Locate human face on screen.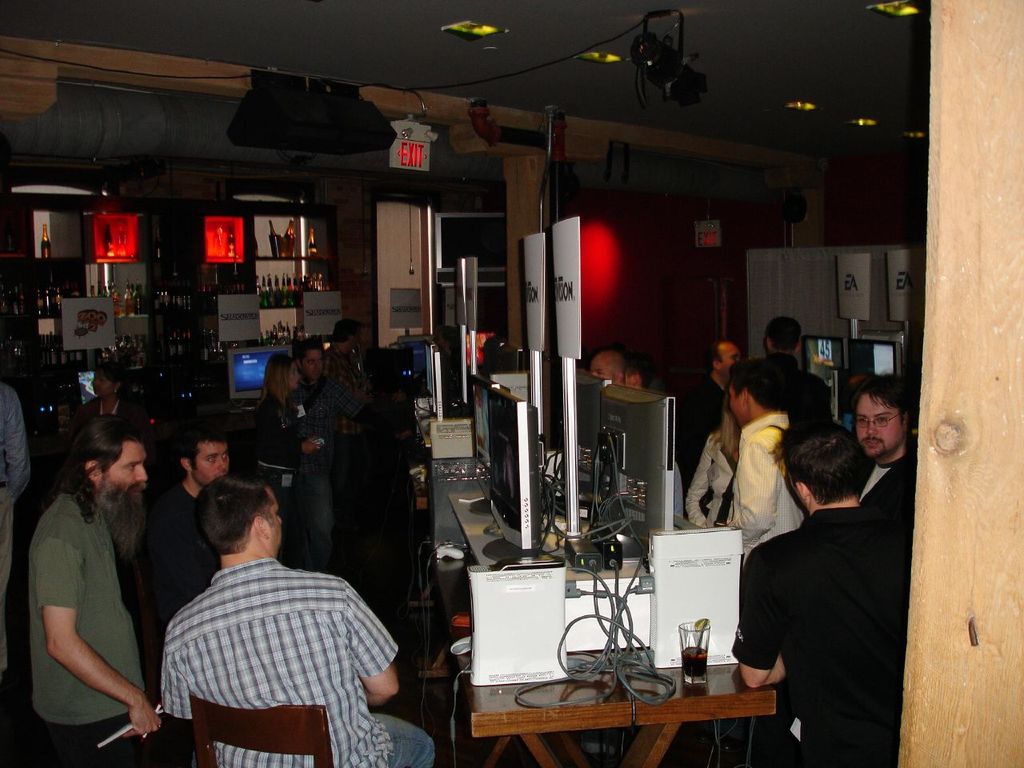
On screen at (left=192, top=443, right=230, bottom=486).
